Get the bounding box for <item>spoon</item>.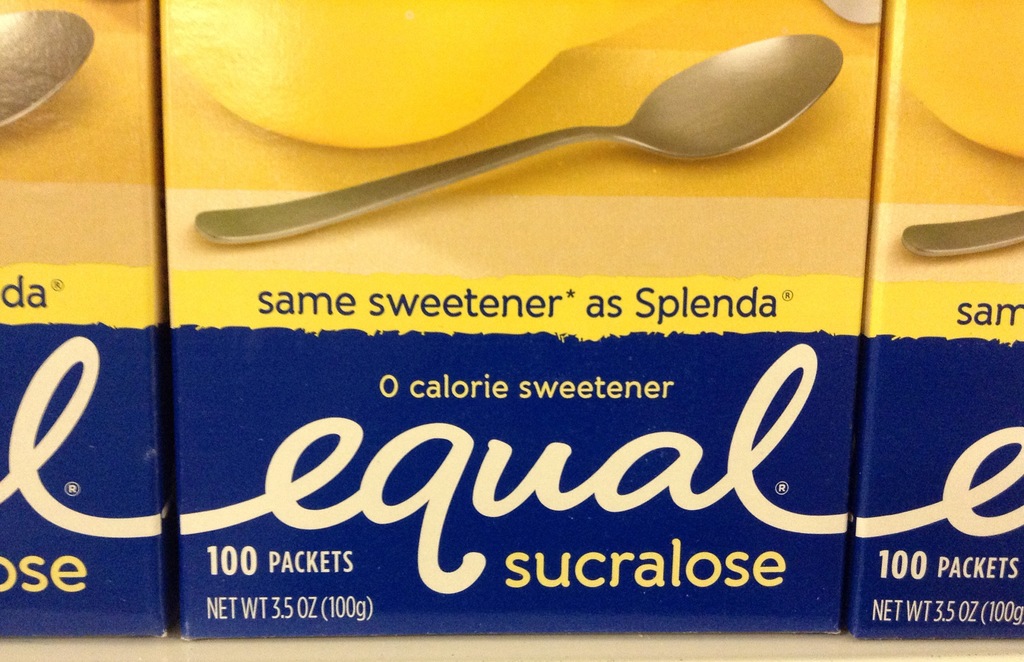
190,32,844,245.
